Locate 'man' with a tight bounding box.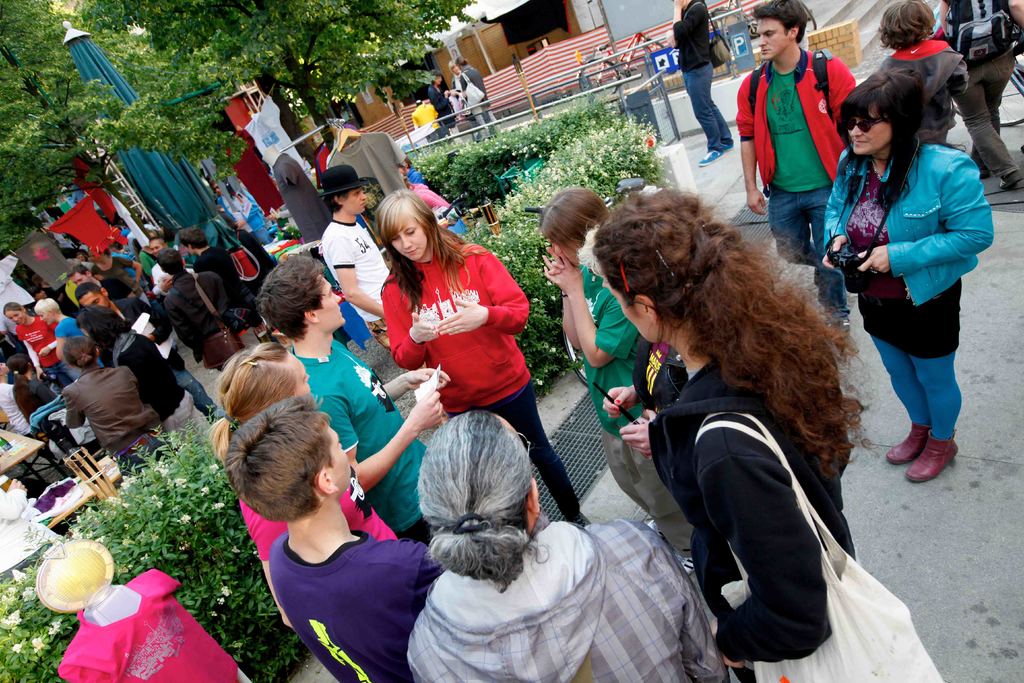
x1=223, y1=394, x2=445, y2=682.
